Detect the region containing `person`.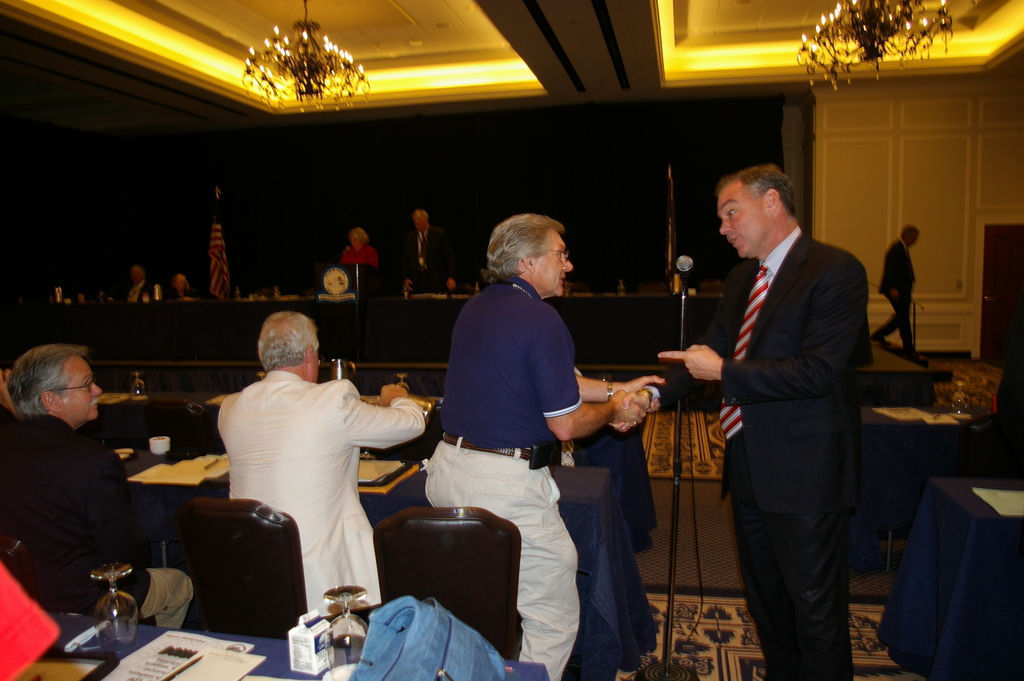
{"left": 2, "top": 339, "right": 194, "bottom": 634}.
